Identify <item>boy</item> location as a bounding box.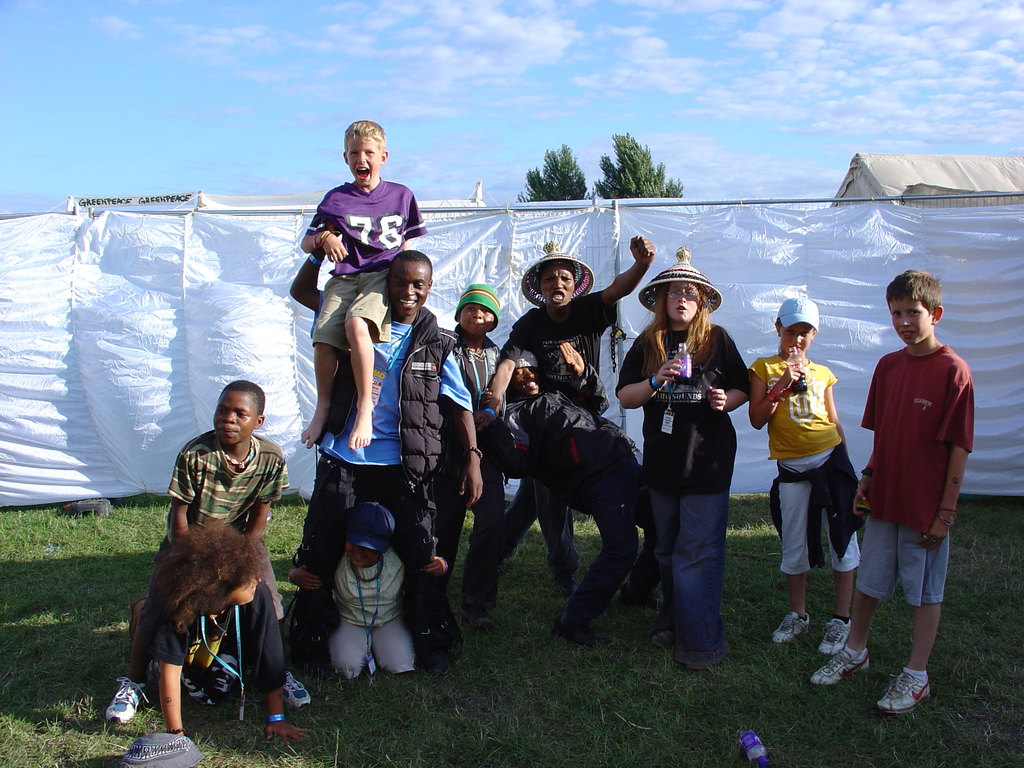
crop(428, 285, 506, 608).
